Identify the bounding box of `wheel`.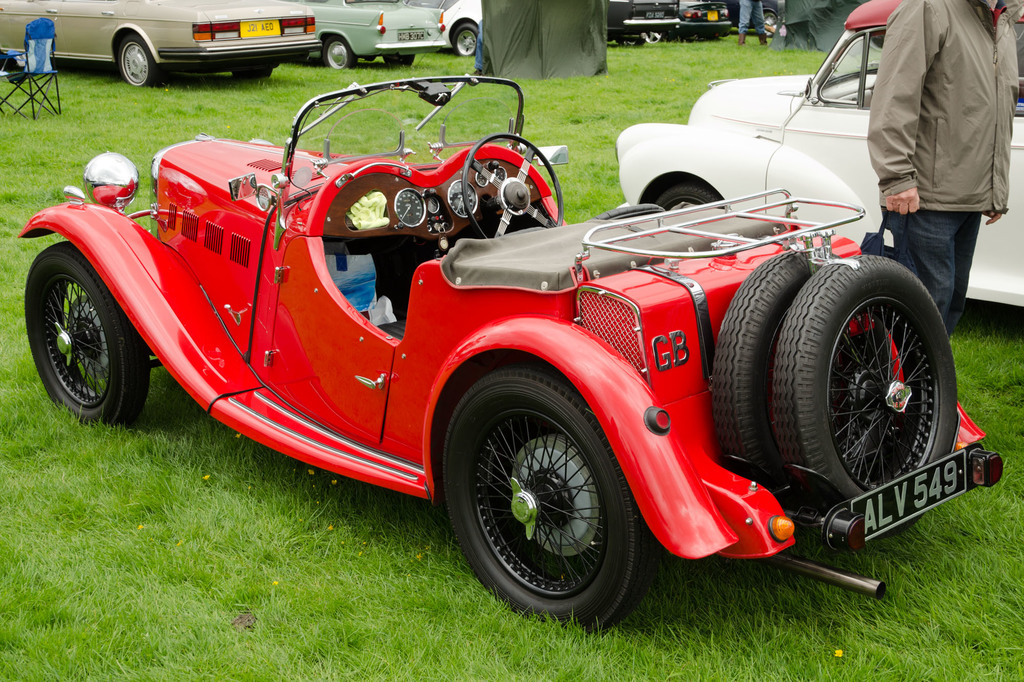
l=456, t=132, r=566, b=239.
